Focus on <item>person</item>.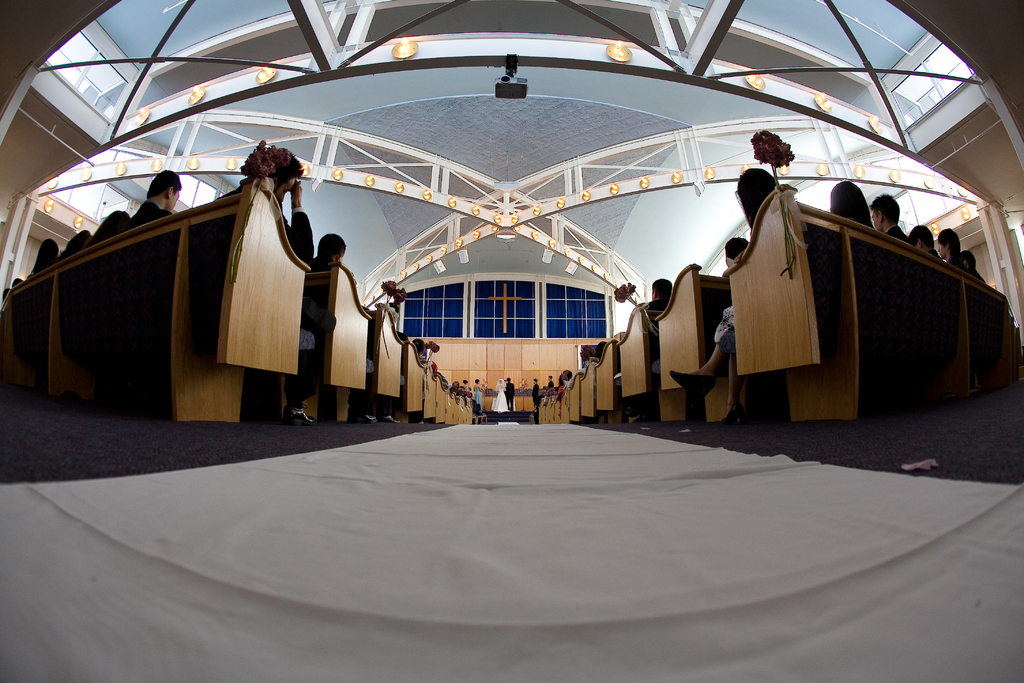
Focused at [left=826, top=179, right=867, bottom=235].
